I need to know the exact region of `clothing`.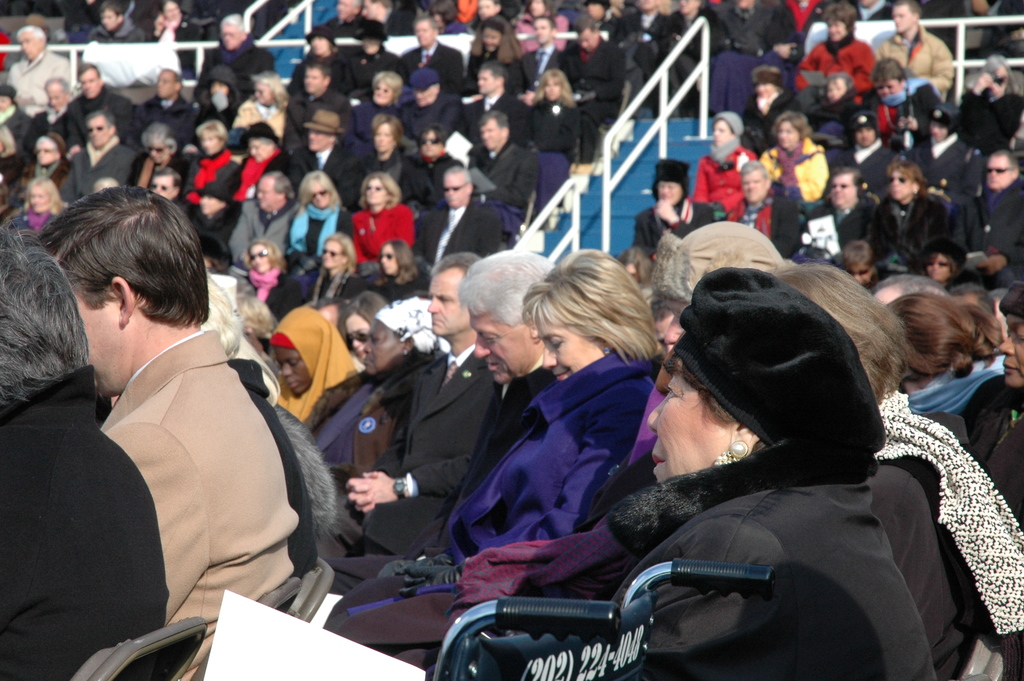
Region: 686/137/755/226.
